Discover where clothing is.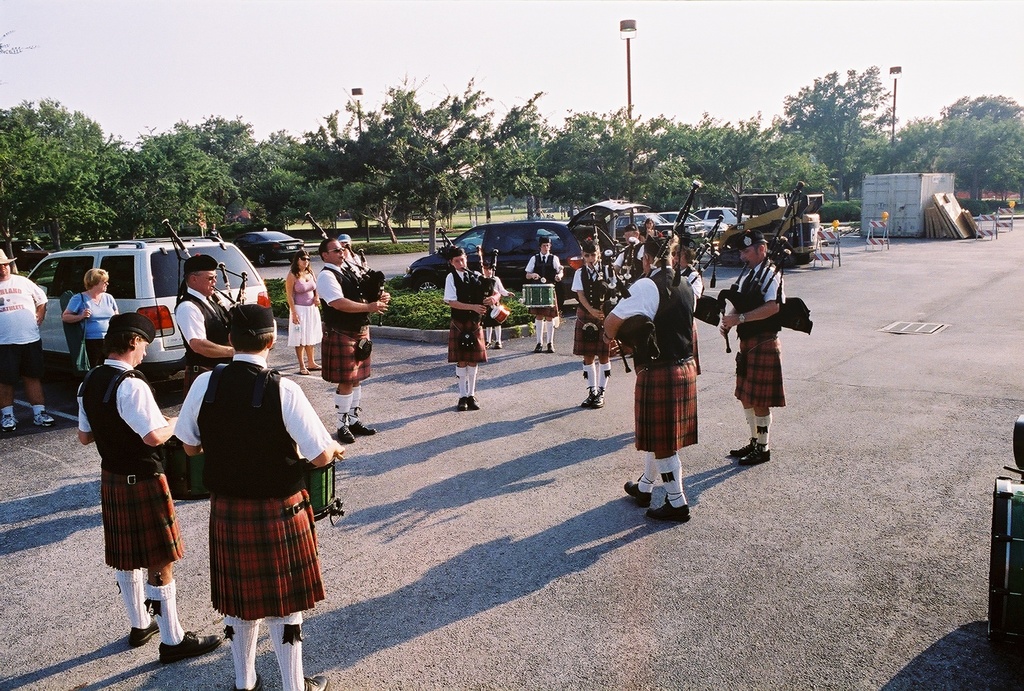
Discovered at l=74, t=359, r=186, b=573.
